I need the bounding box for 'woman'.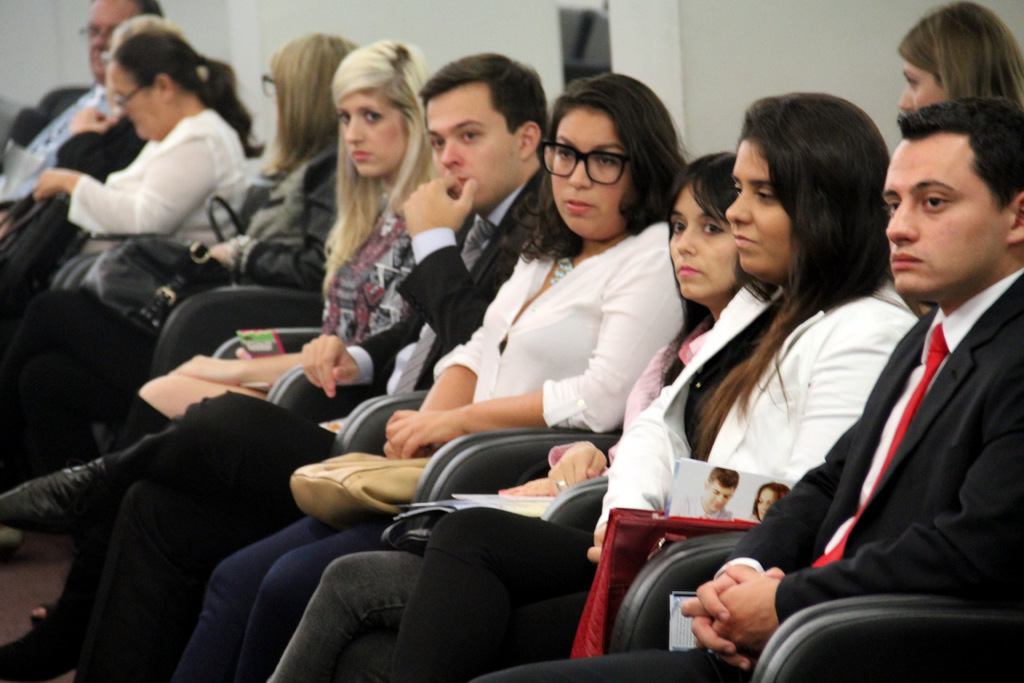
Here it is: <region>897, 0, 1023, 142</region>.
